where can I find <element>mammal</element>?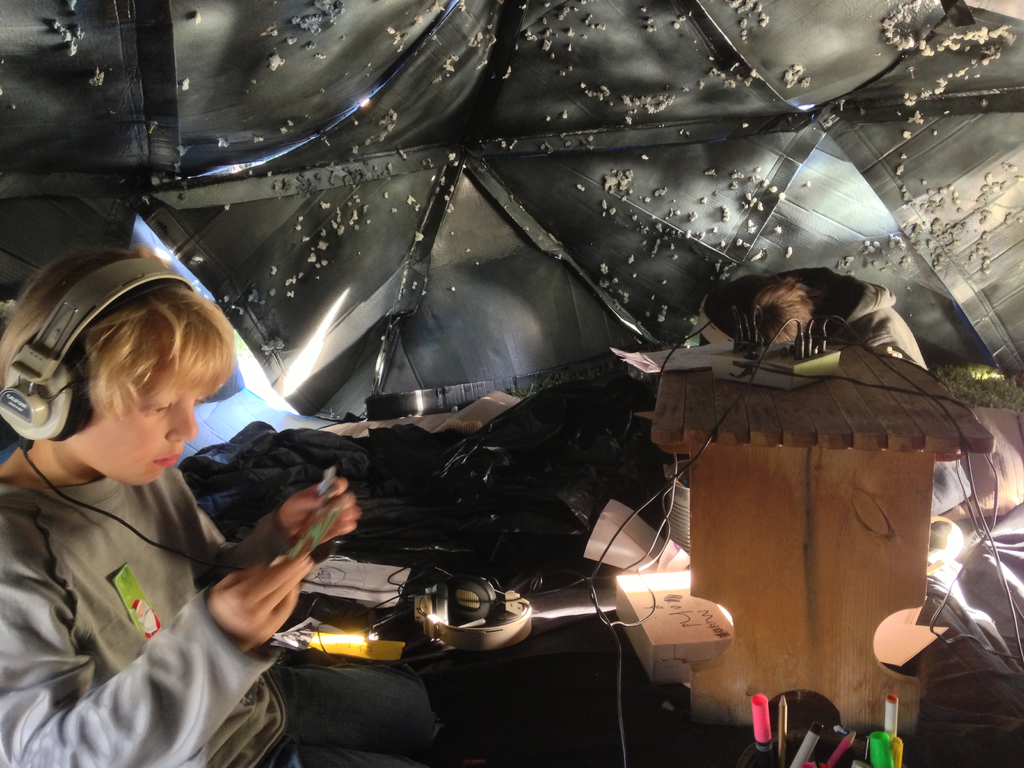
You can find it at {"left": 0, "top": 252, "right": 328, "bottom": 759}.
